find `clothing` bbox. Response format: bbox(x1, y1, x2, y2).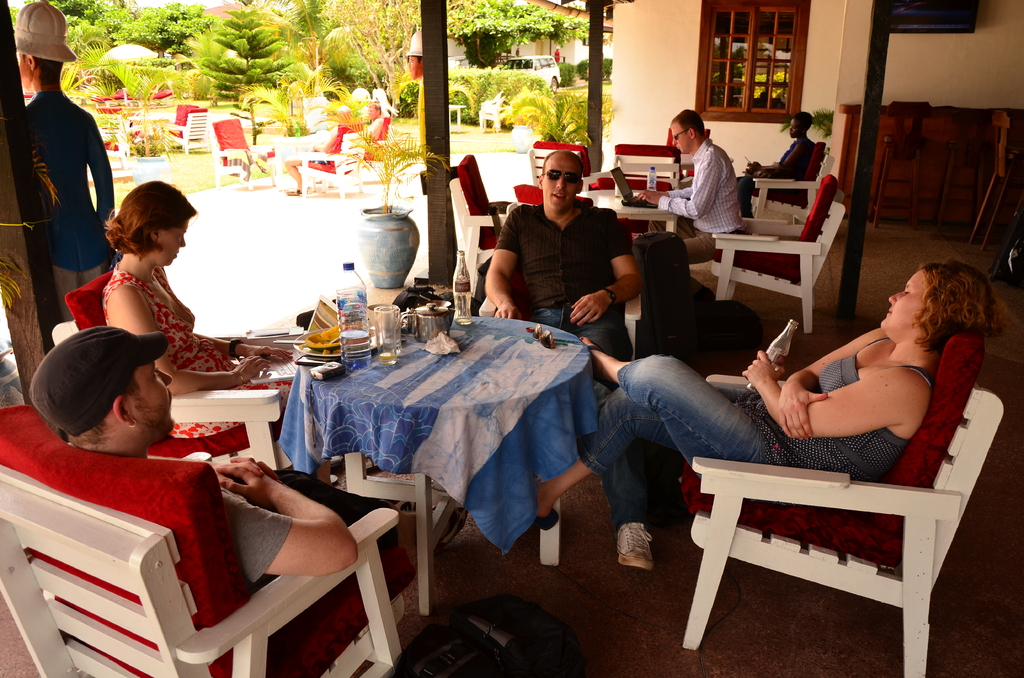
bbox(212, 460, 425, 581).
